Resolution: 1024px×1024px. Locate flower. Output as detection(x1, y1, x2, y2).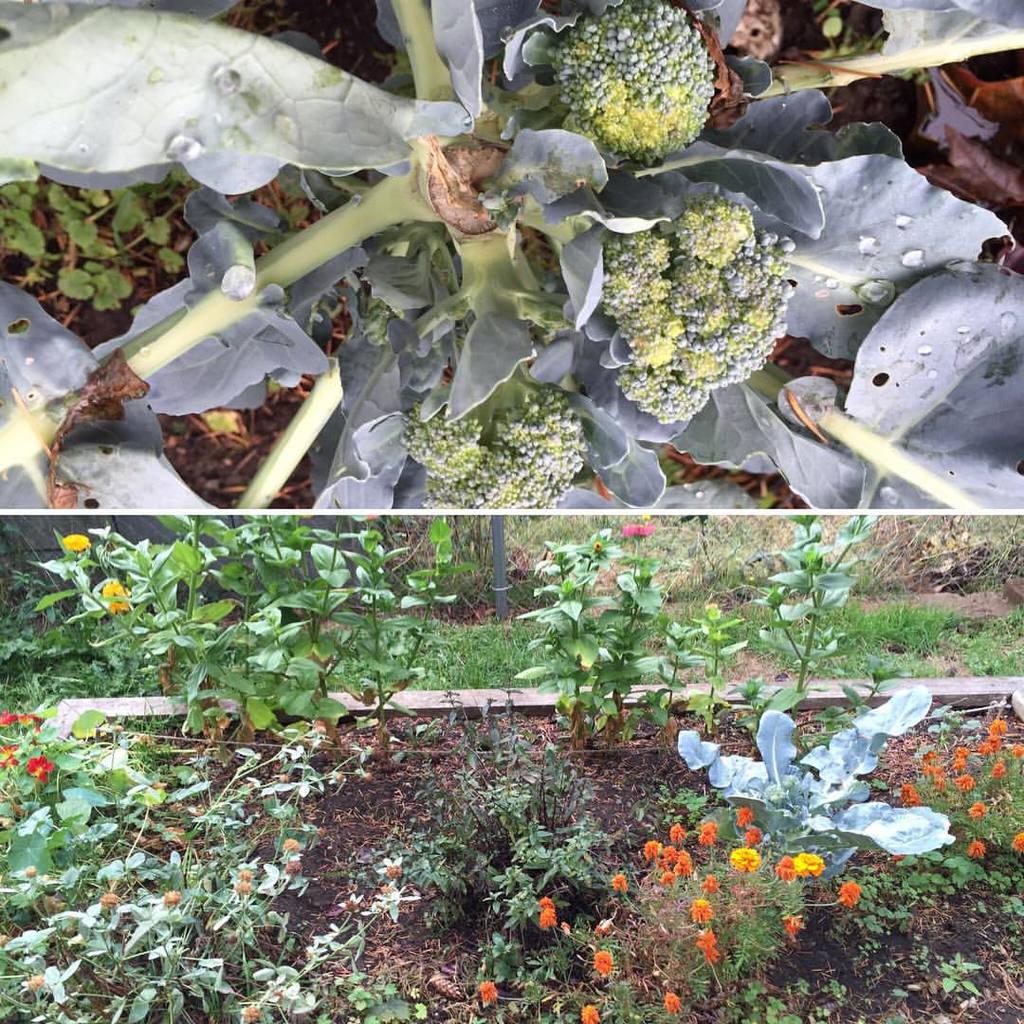
detection(627, 525, 656, 538).
